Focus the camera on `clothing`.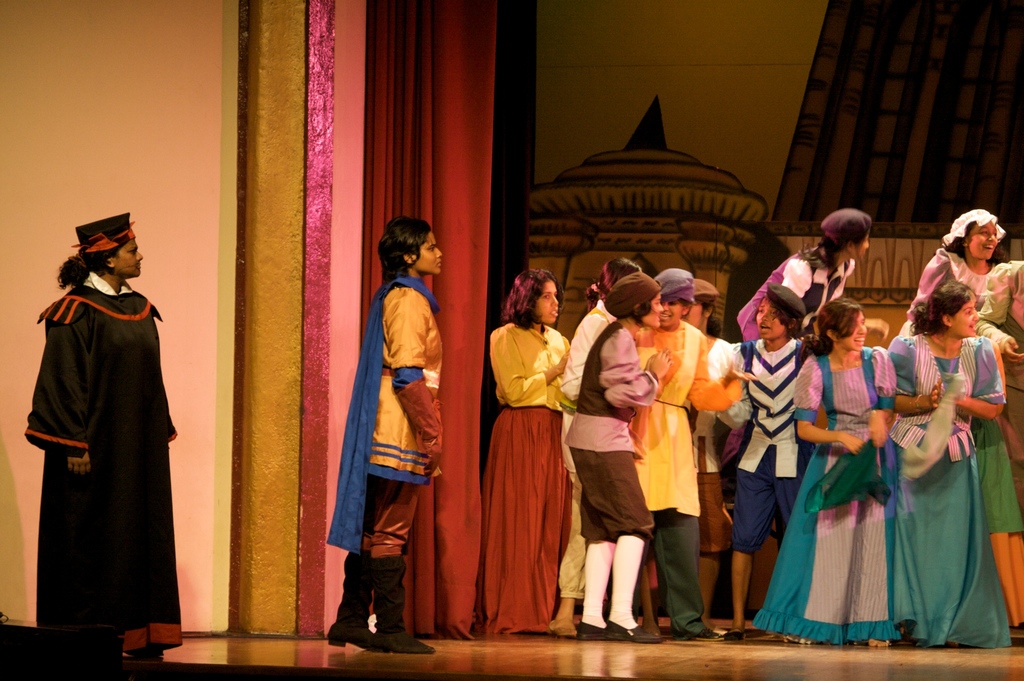
Focus region: bbox(730, 334, 817, 569).
